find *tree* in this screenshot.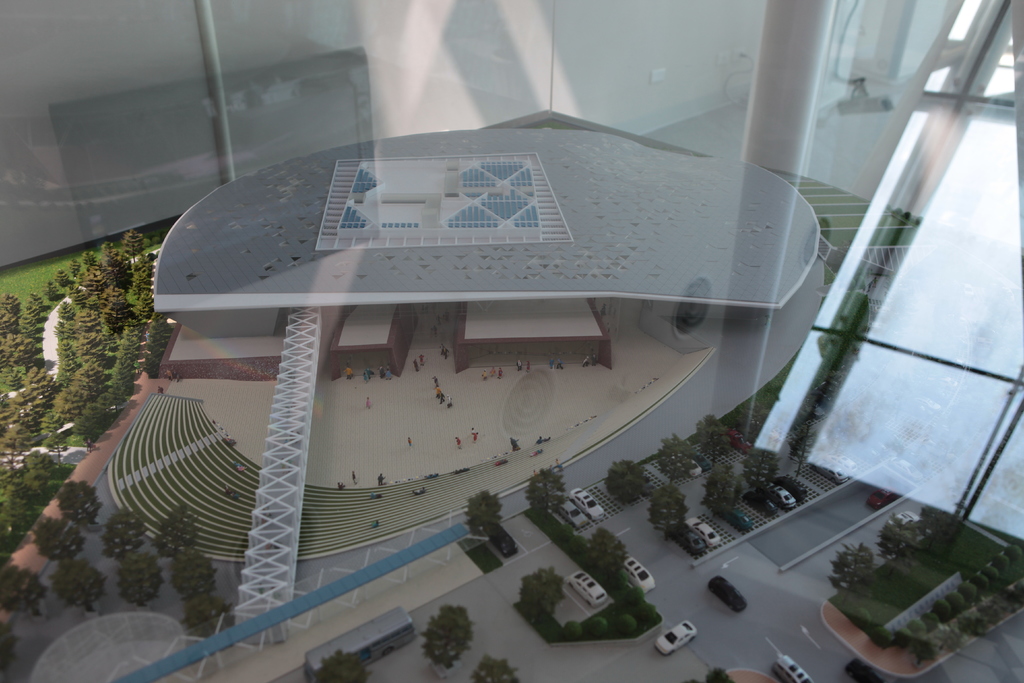
The bounding box for *tree* is crop(59, 482, 99, 523).
